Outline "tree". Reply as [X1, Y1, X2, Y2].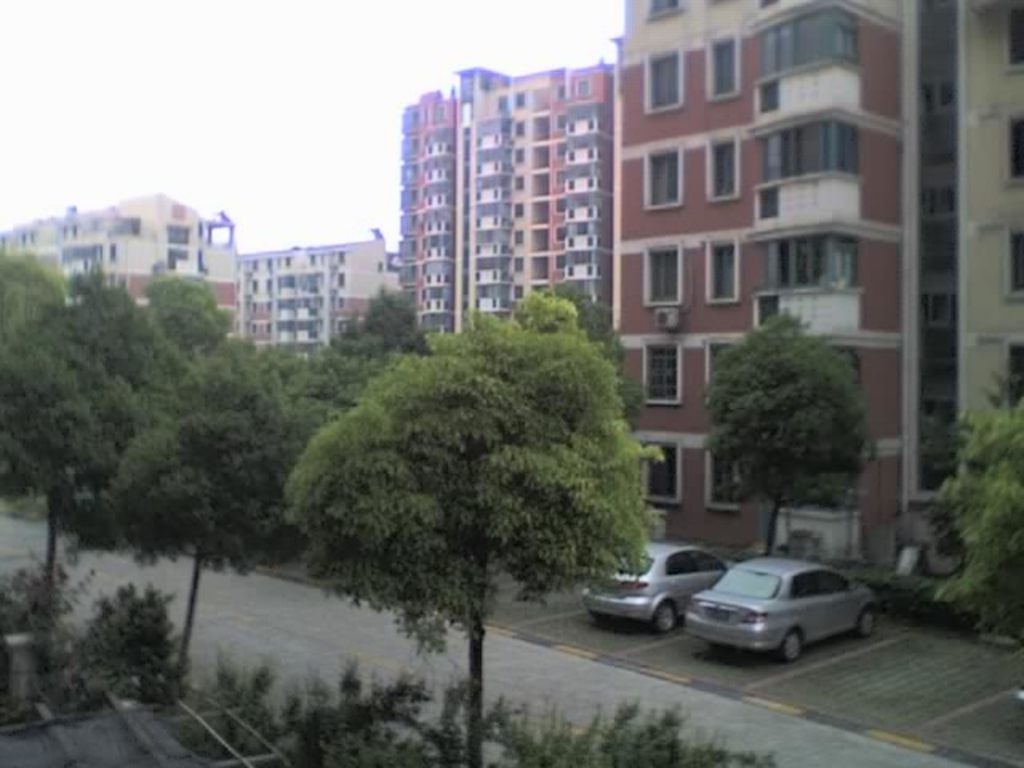
[82, 267, 264, 571].
